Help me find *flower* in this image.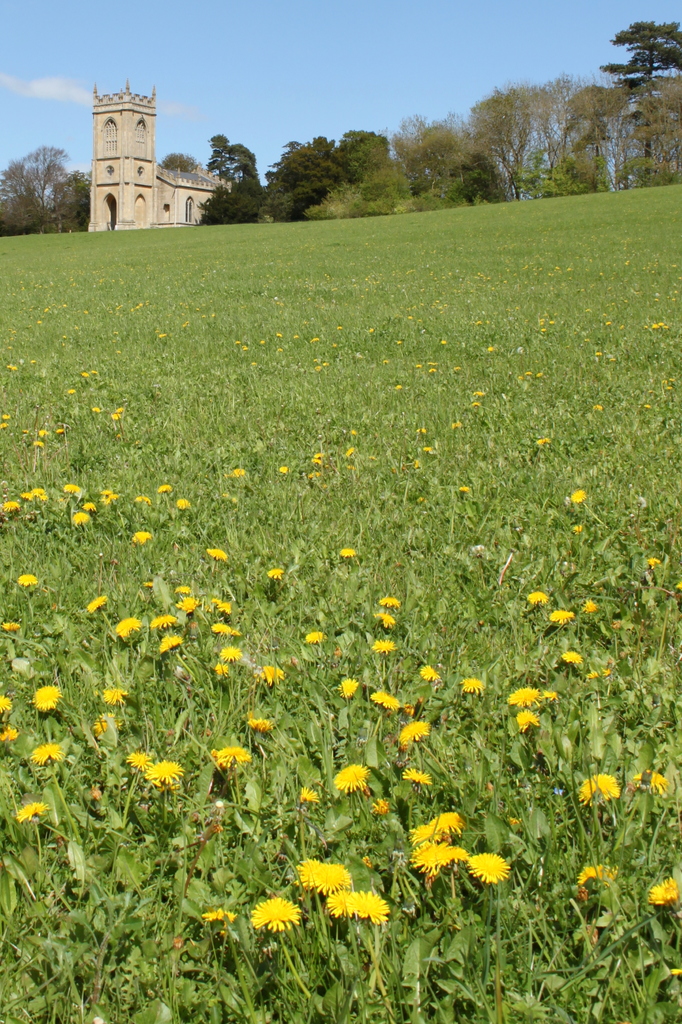
Found it: (x1=571, y1=484, x2=590, y2=509).
